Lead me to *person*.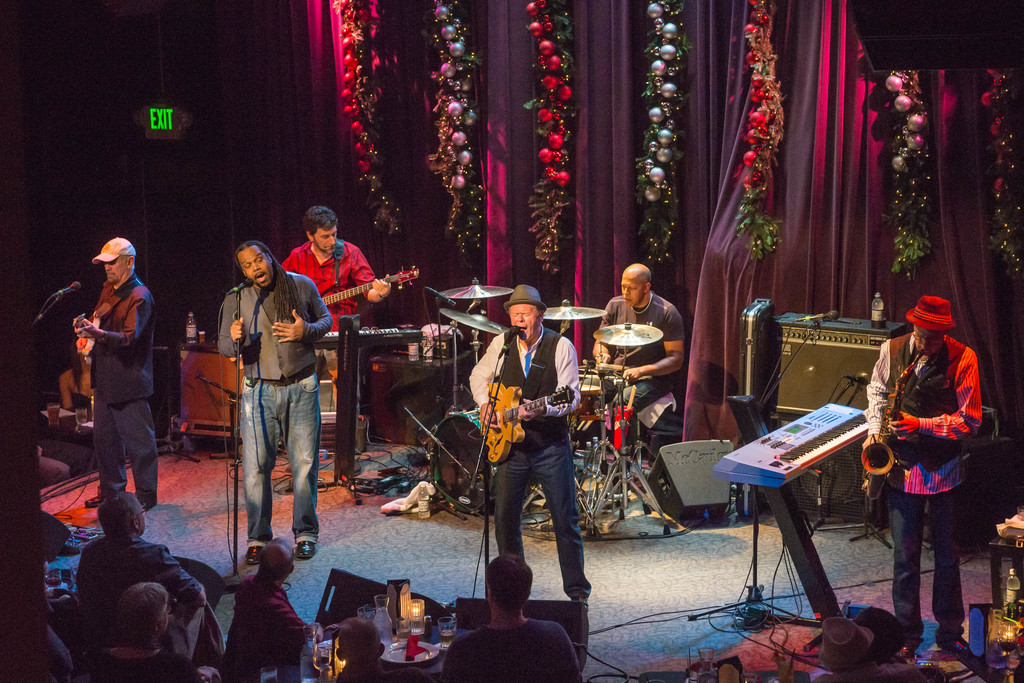
Lead to 92,580,214,682.
